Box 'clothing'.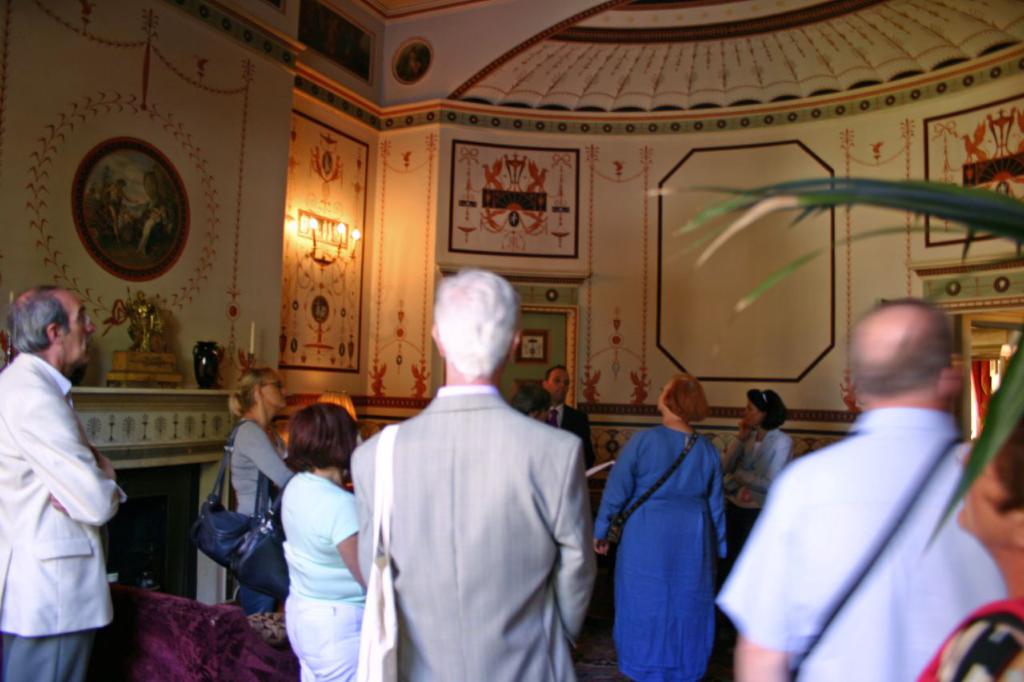
Rect(344, 376, 594, 681).
